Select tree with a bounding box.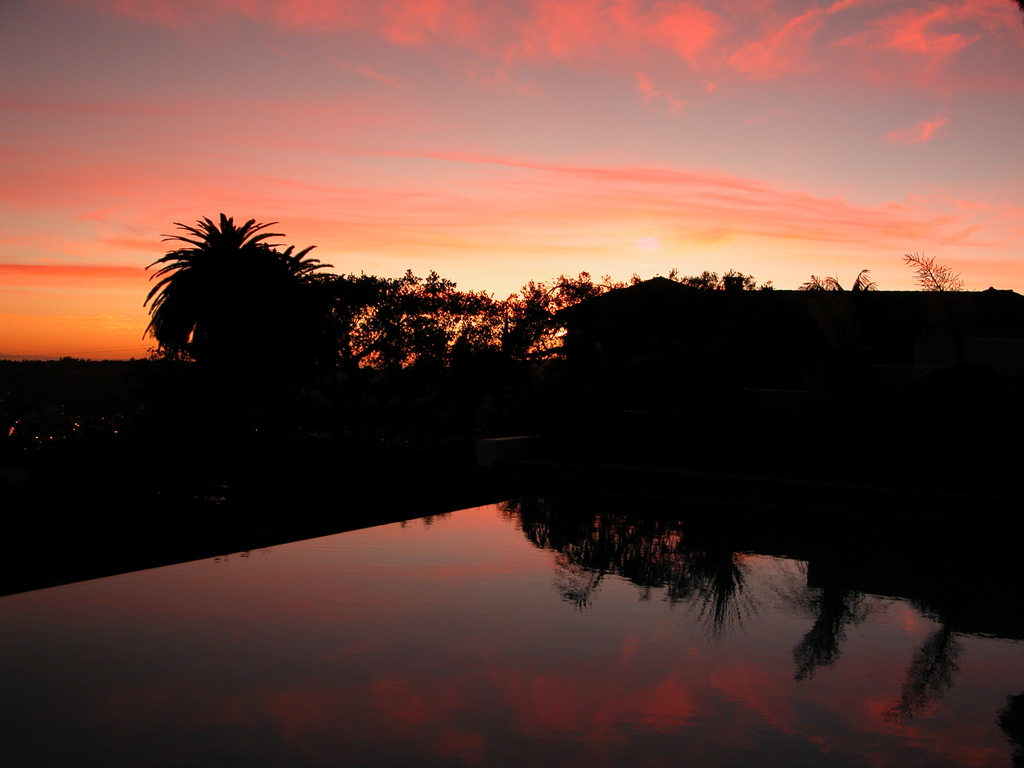
[365,257,463,372].
